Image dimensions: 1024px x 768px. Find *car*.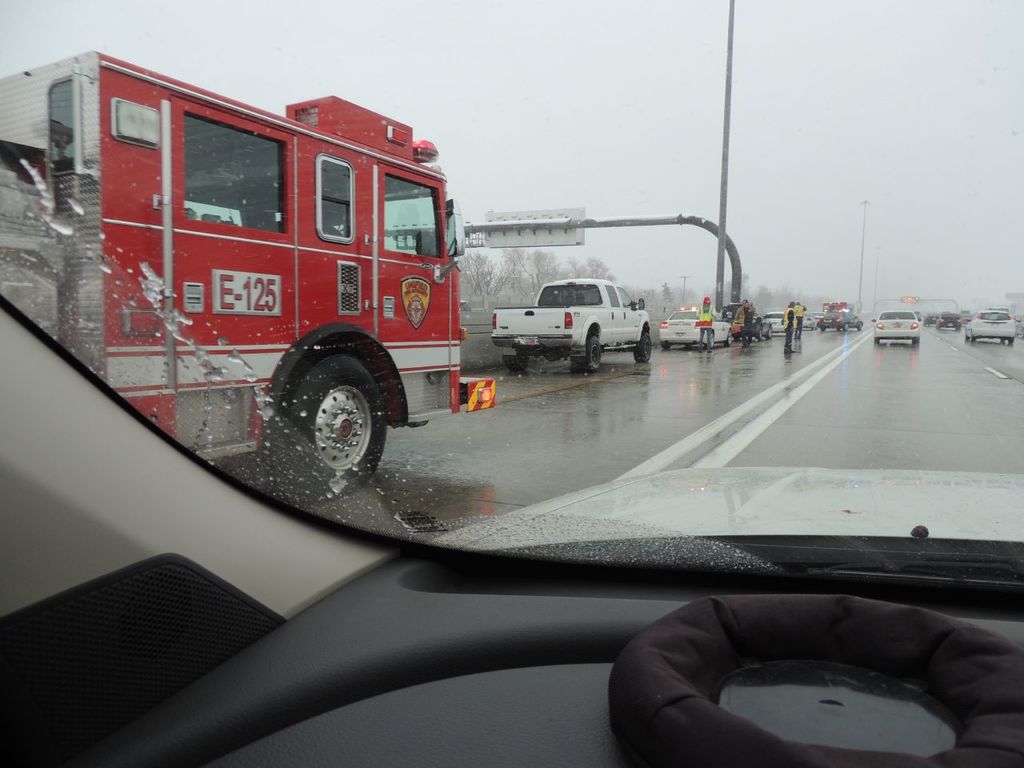
x1=816 y1=309 x2=864 y2=329.
